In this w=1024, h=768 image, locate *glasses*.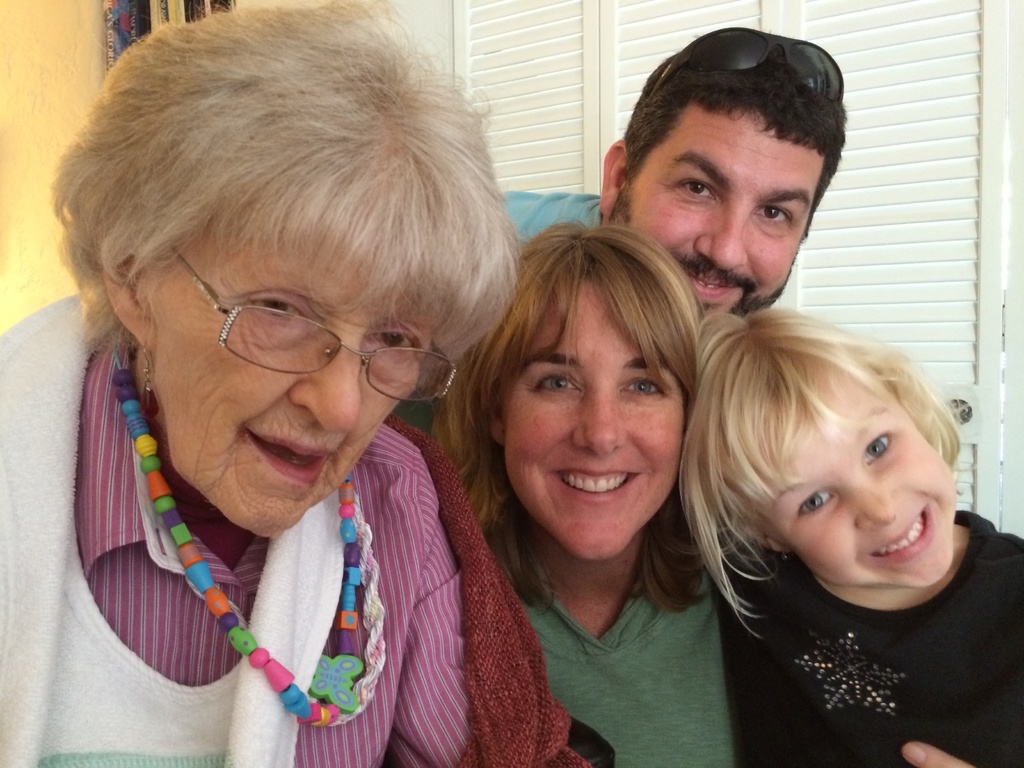
Bounding box: [x1=650, y1=24, x2=845, y2=101].
